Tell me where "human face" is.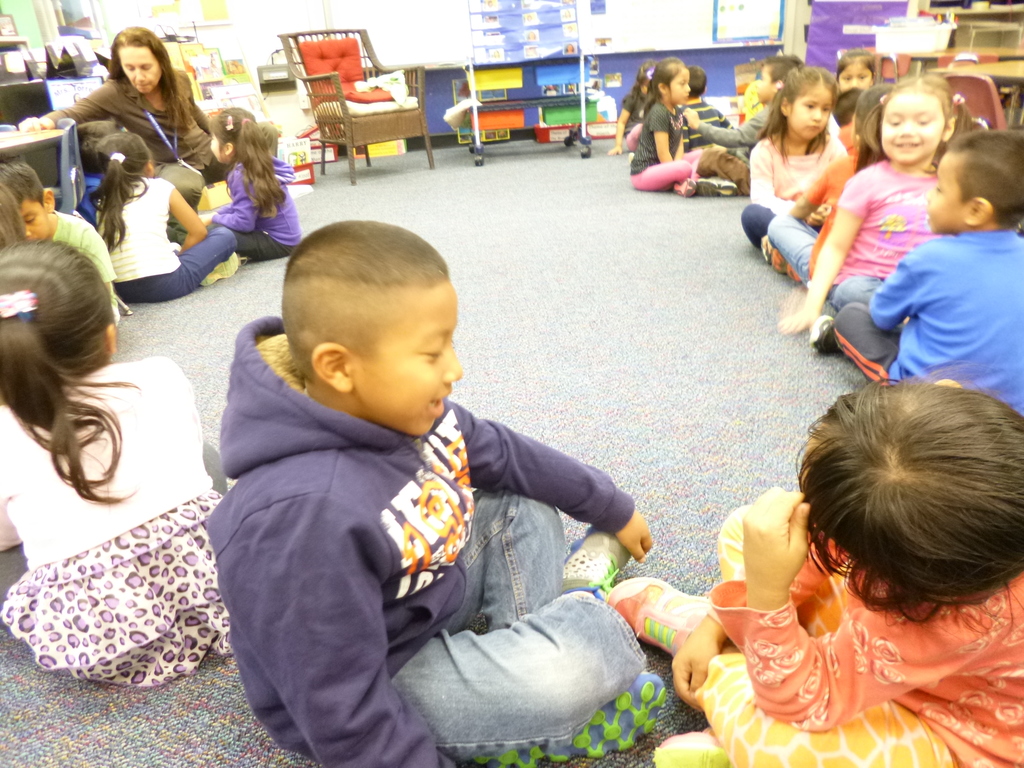
"human face" is at (669,72,690,108).
